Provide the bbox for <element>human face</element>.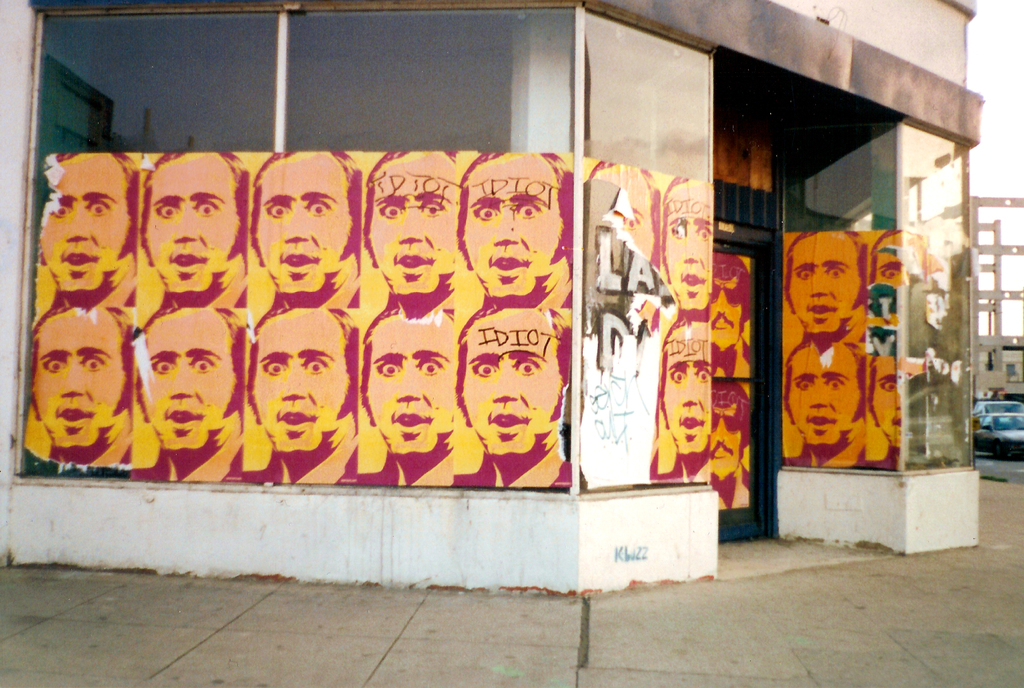
box=[365, 314, 453, 457].
